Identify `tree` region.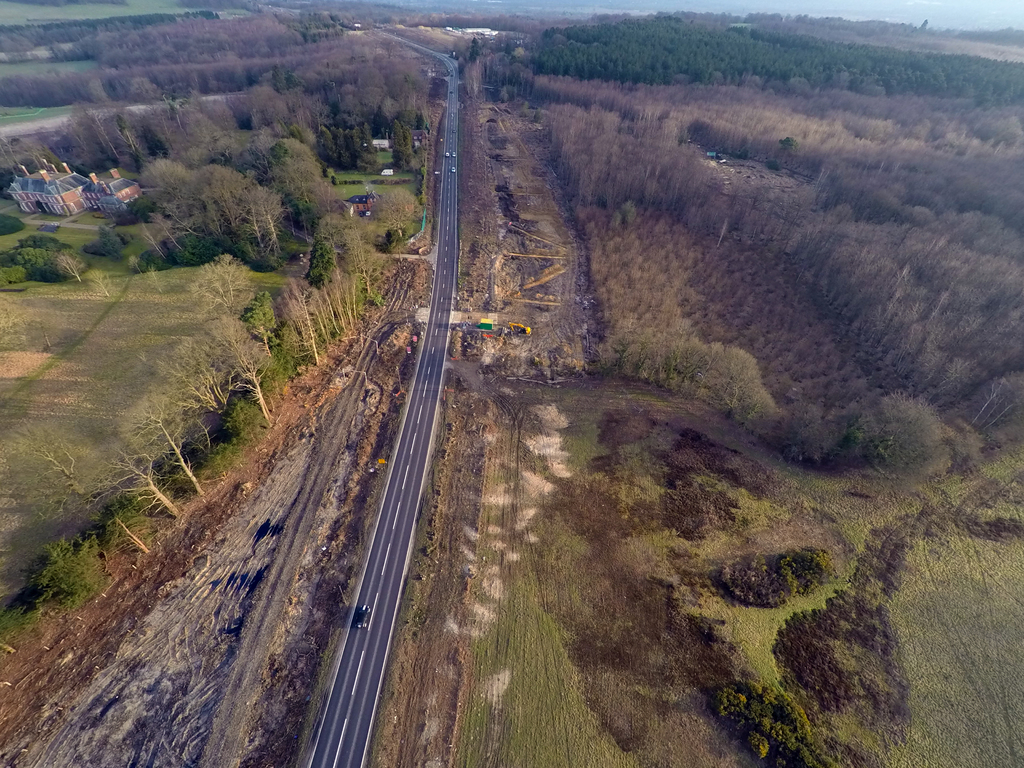
Region: <box>147,264,163,291</box>.
